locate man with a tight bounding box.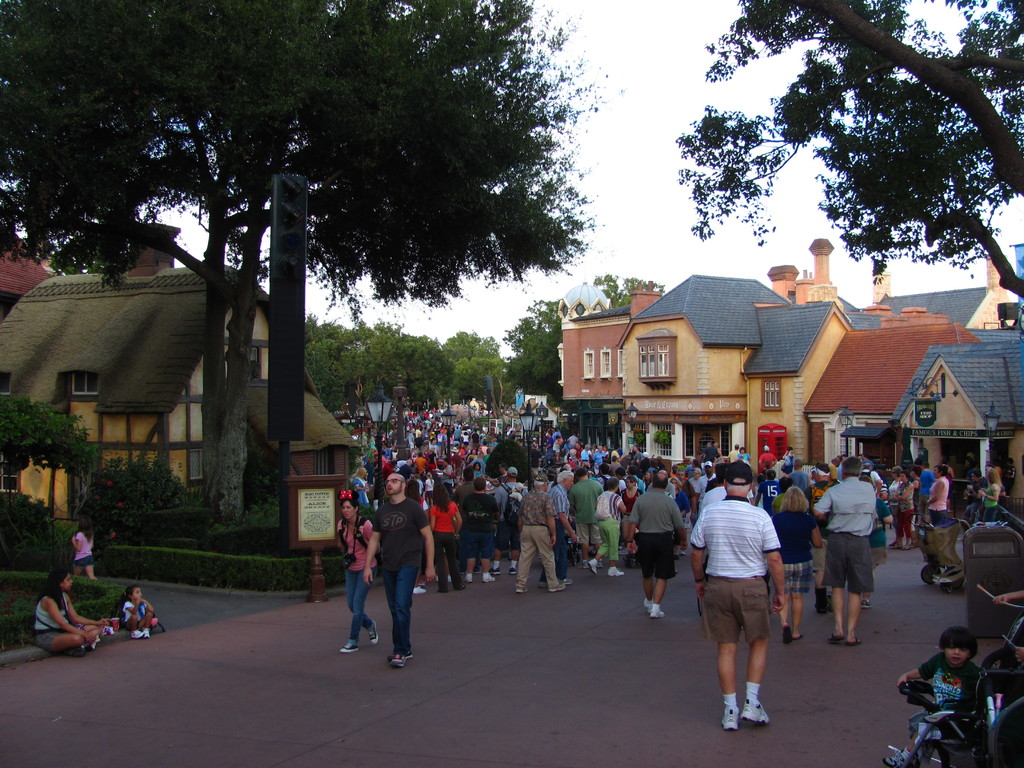
[966, 467, 986, 521].
